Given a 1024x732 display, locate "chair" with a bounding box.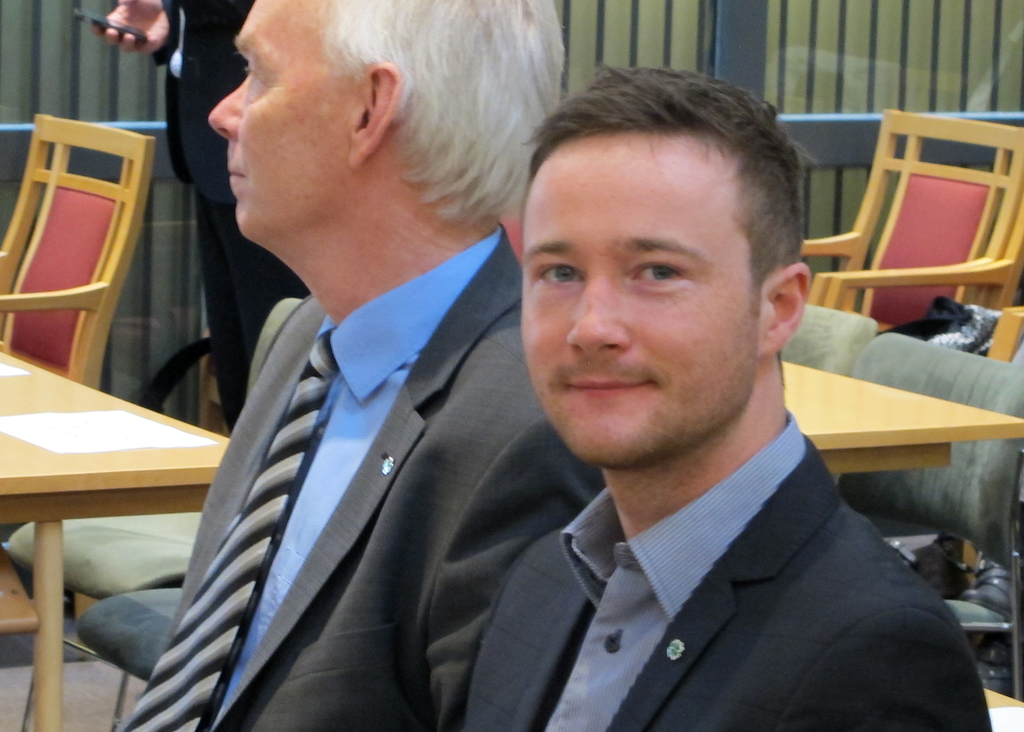
Located: <box>775,302,877,487</box>.
